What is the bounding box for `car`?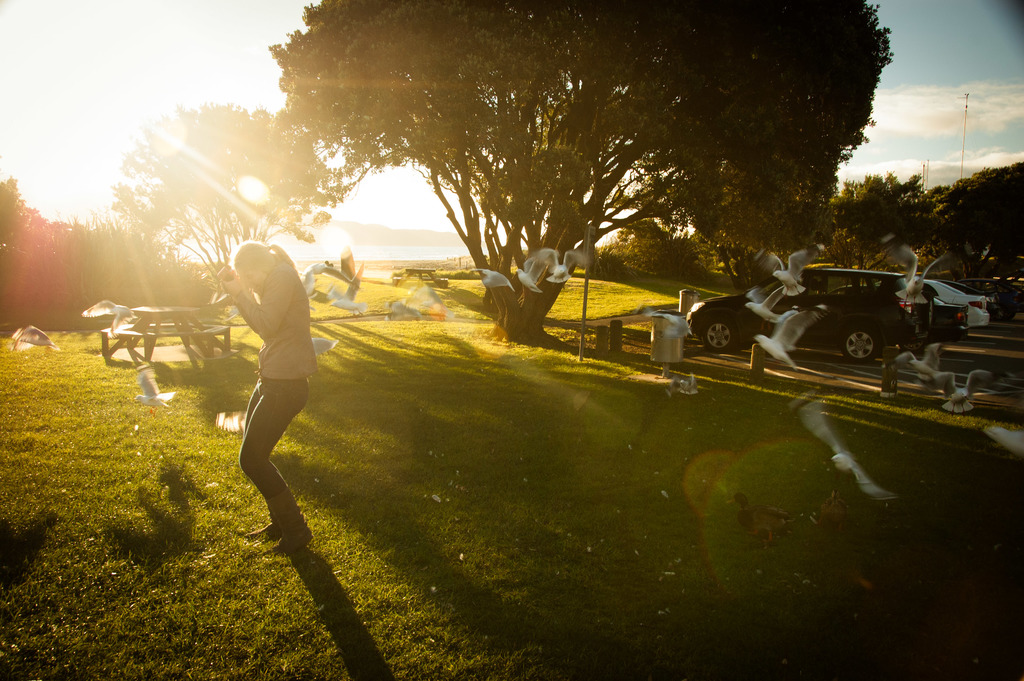
(left=927, top=278, right=986, bottom=328).
